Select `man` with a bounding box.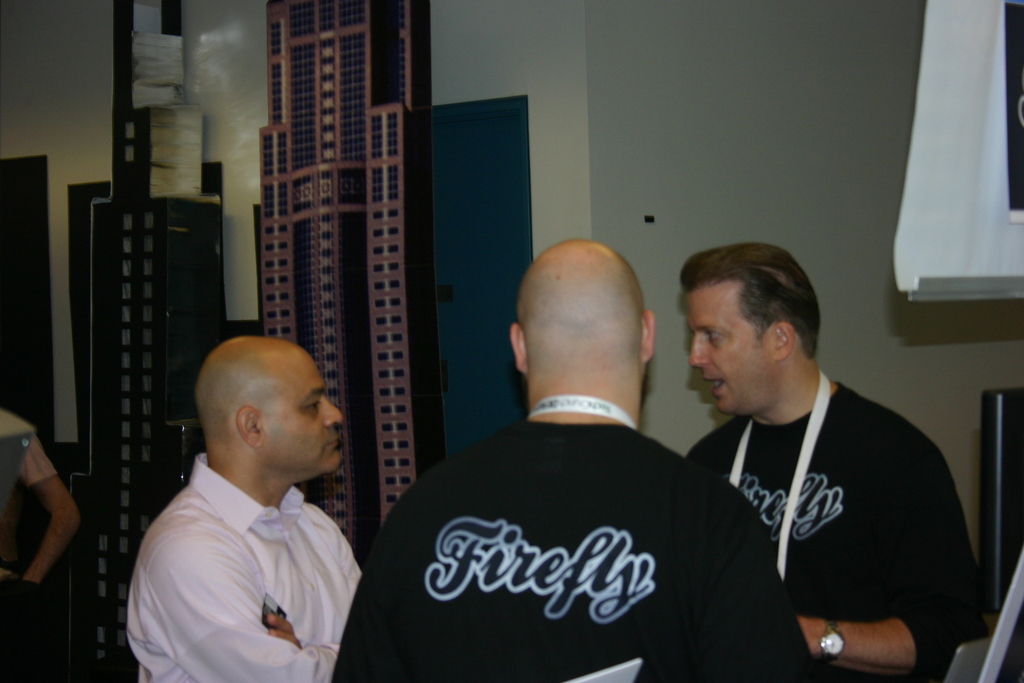
box=[340, 242, 817, 682].
